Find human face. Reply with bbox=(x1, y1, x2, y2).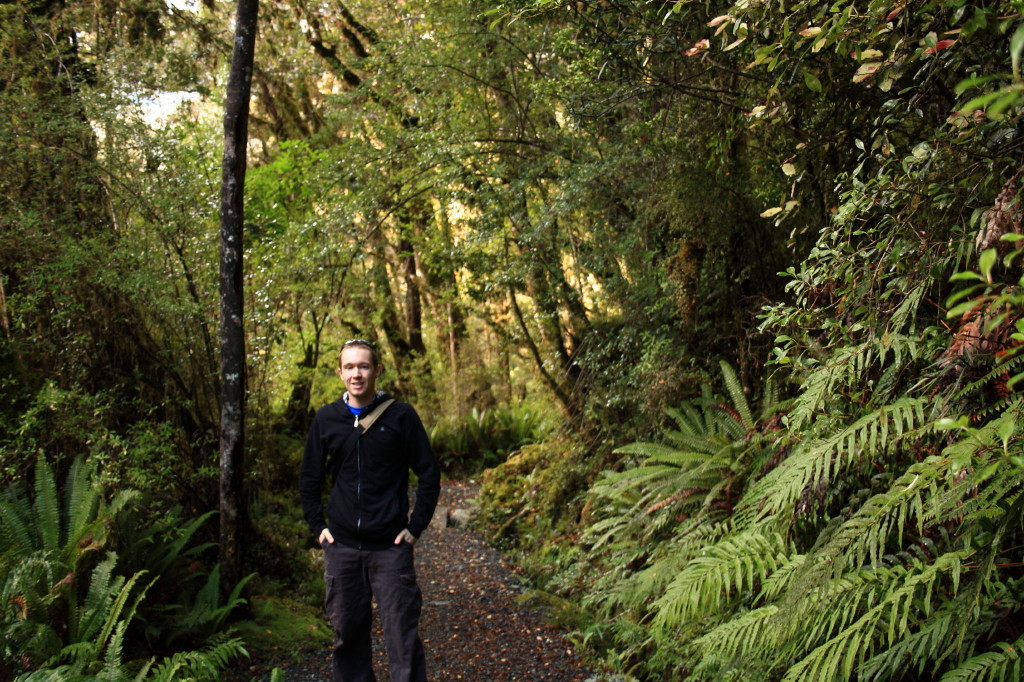
bbox=(342, 349, 374, 399).
